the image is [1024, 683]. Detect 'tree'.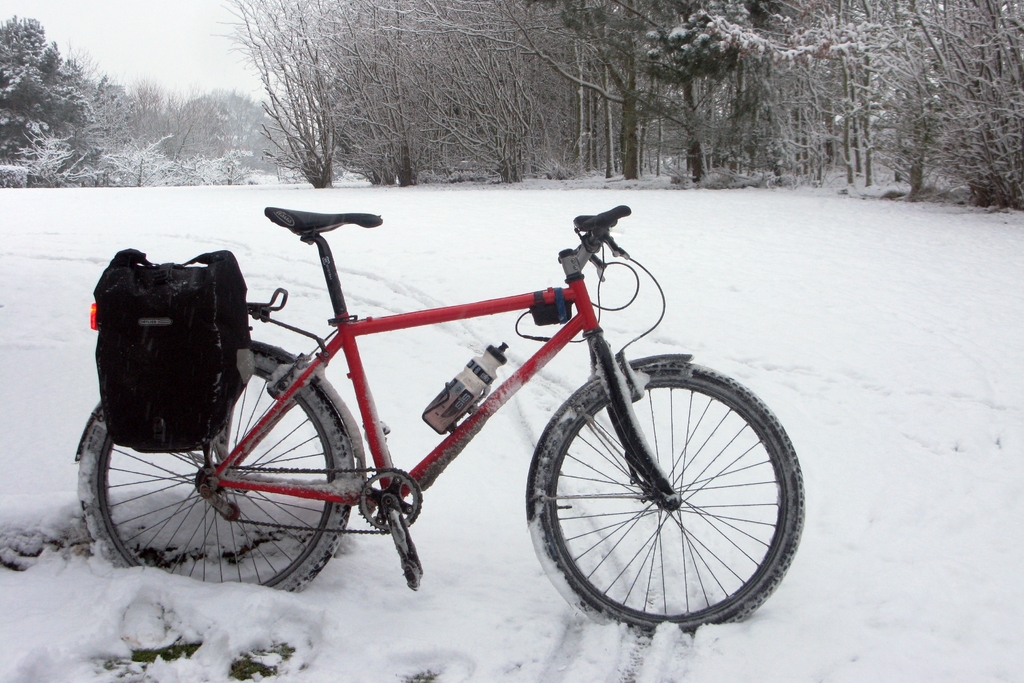
Detection: l=881, t=0, r=977, b=194.
